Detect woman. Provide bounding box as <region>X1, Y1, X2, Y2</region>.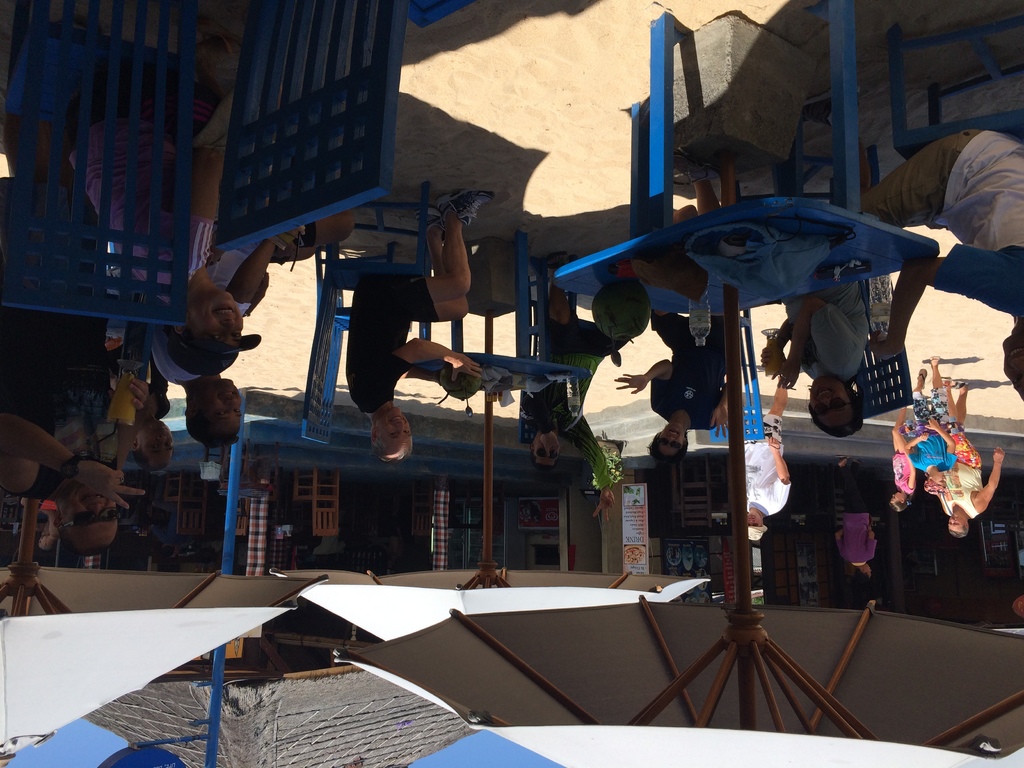
<region>756, 152, 870, 442</region>.
